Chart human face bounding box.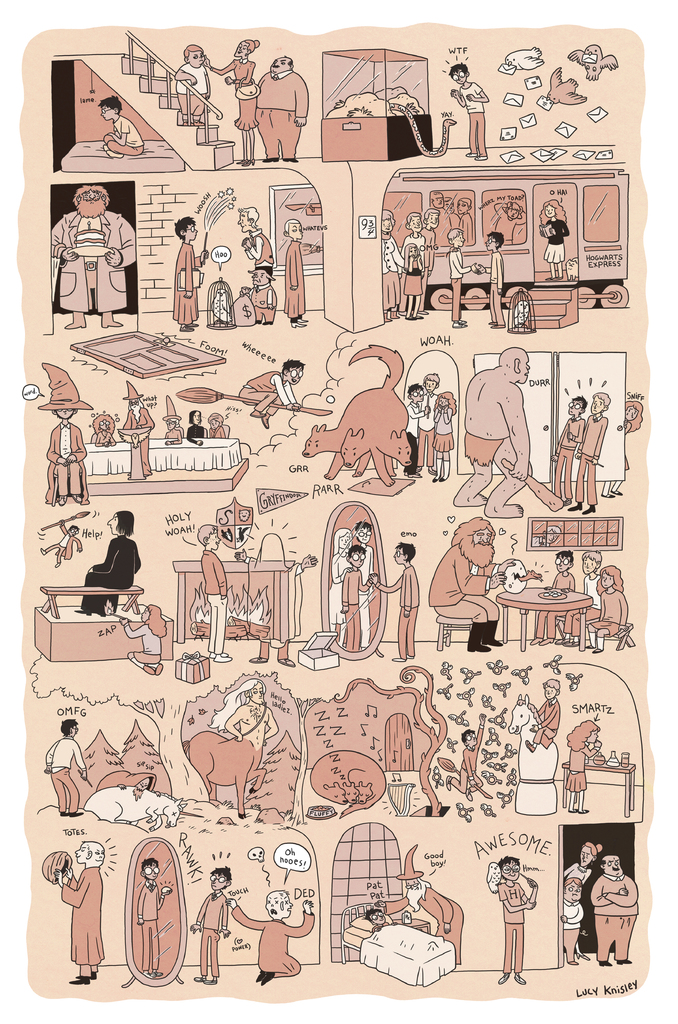
Charted: 229/38/245/60.
